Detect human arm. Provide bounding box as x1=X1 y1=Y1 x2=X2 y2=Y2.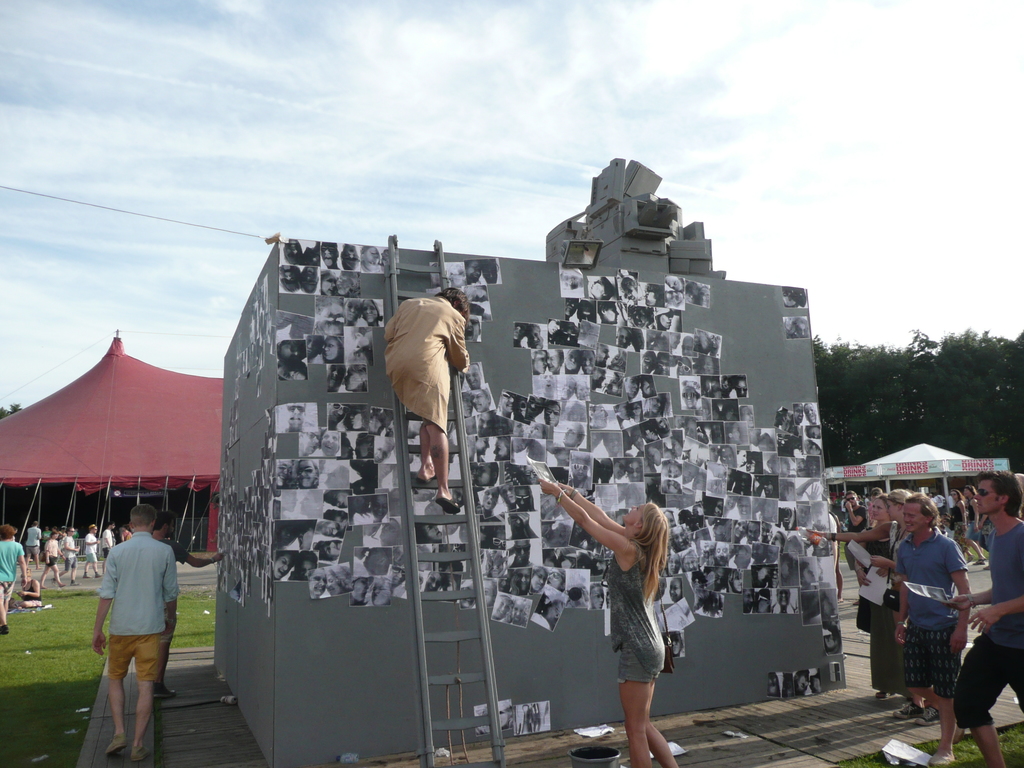
x1=815 y1=516 x2=897 y2=552.
